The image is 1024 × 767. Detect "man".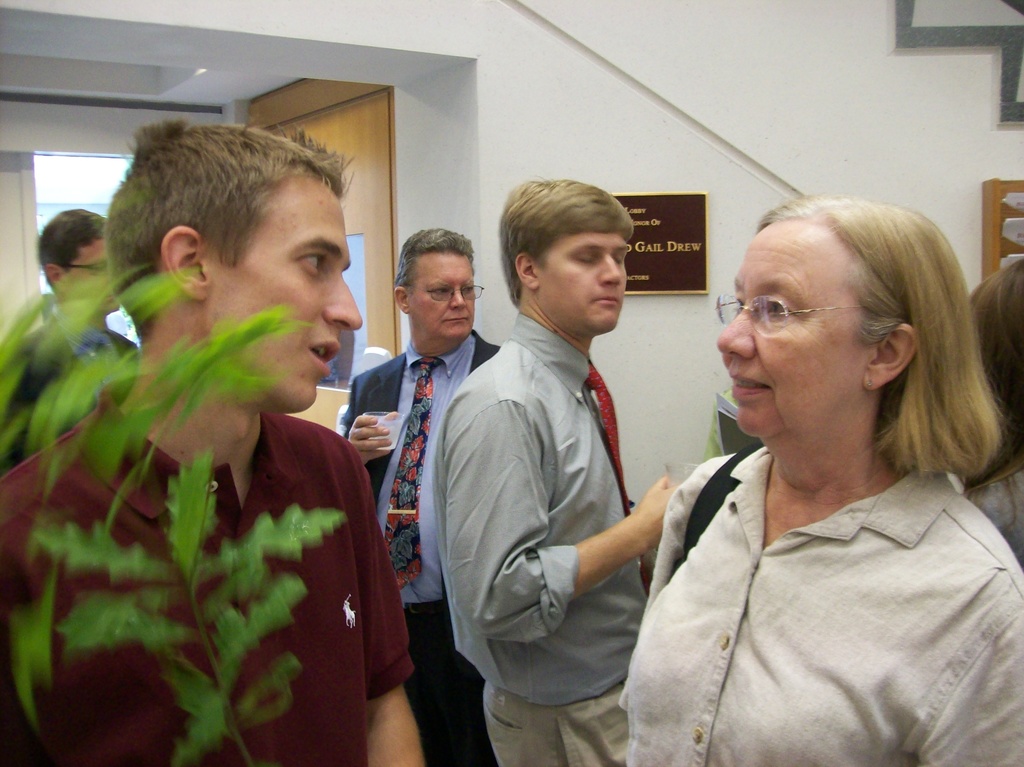
Detection: region(419, 149, 692, 759).
